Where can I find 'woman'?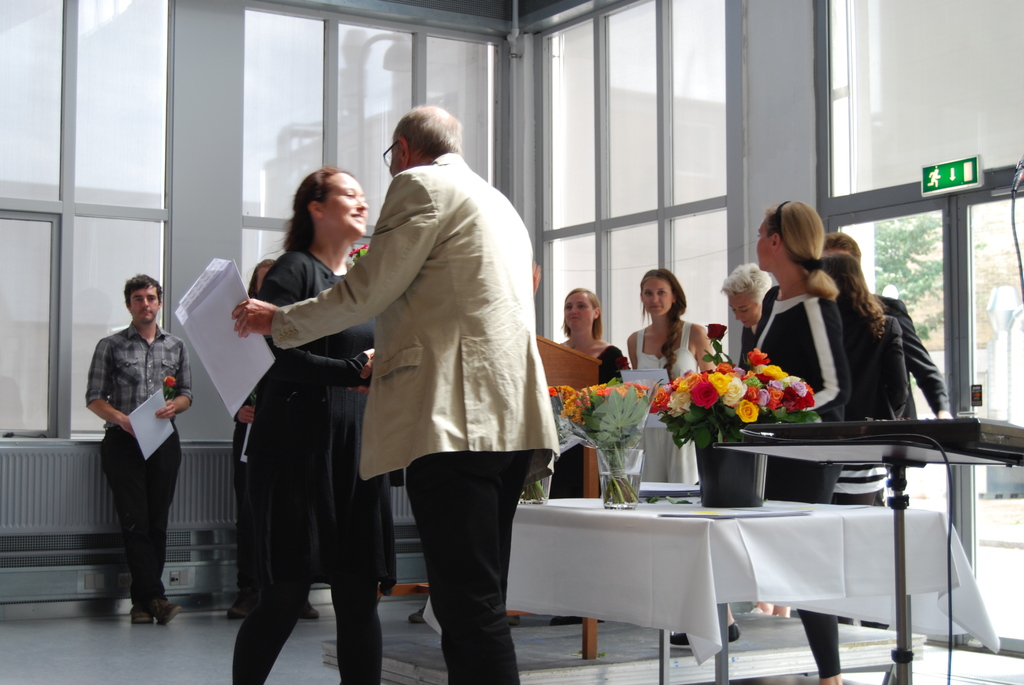
You can find it at box=[817, 249, 922, 510].
